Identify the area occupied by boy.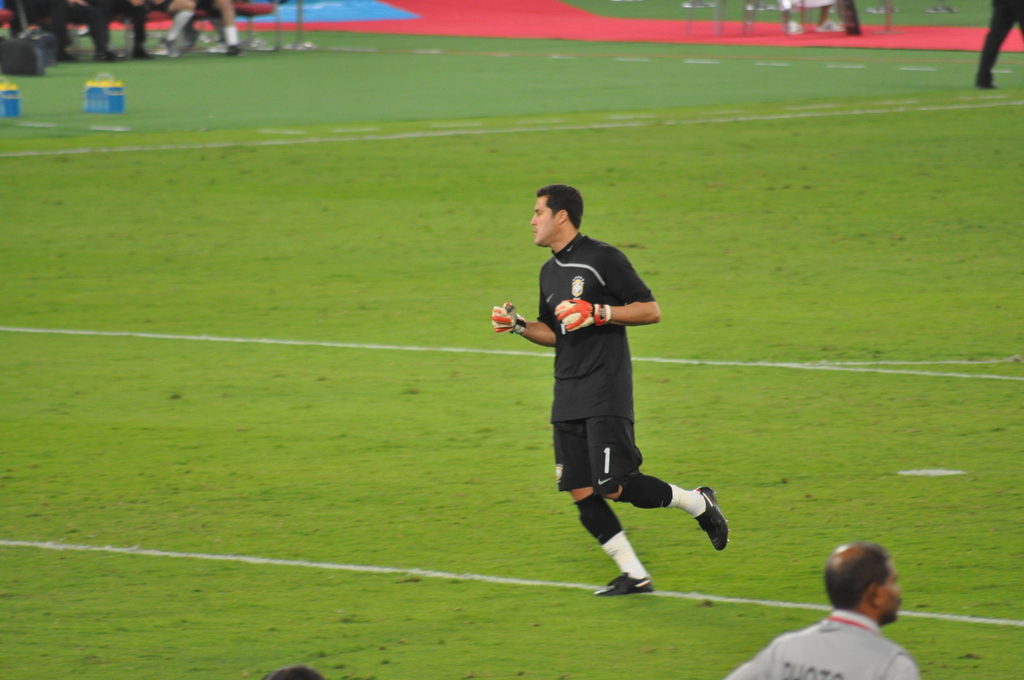
Area: bbox=(493, 187, 725, 600).
